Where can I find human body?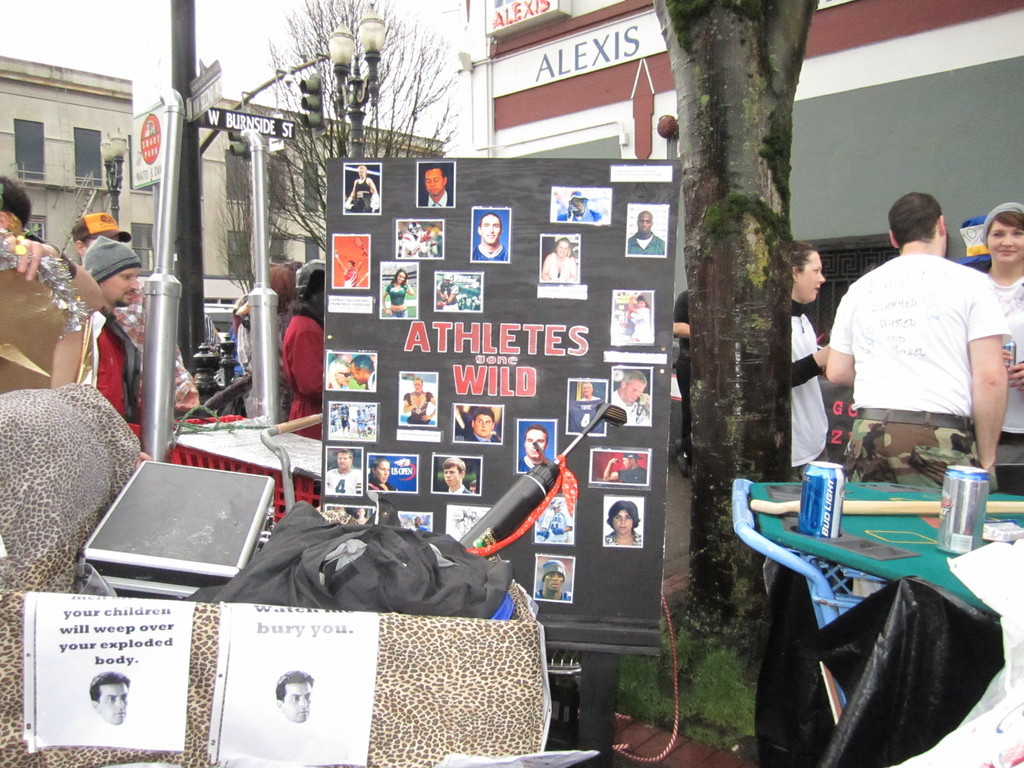
You can find it at [237, 295, 255, 373].
